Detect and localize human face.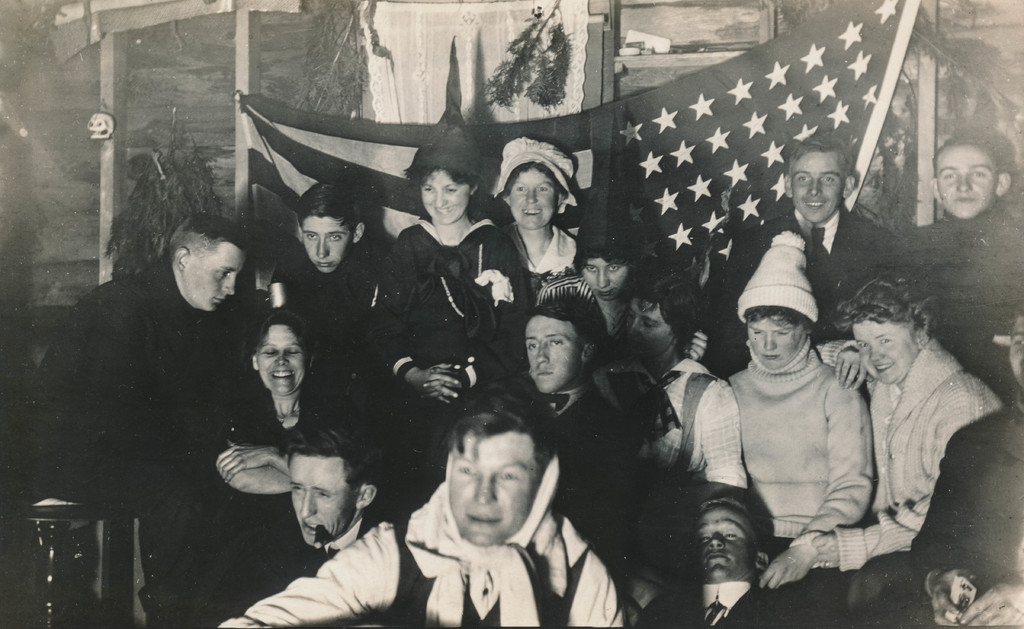
Localized at <box>184,243,250,308</box>.
